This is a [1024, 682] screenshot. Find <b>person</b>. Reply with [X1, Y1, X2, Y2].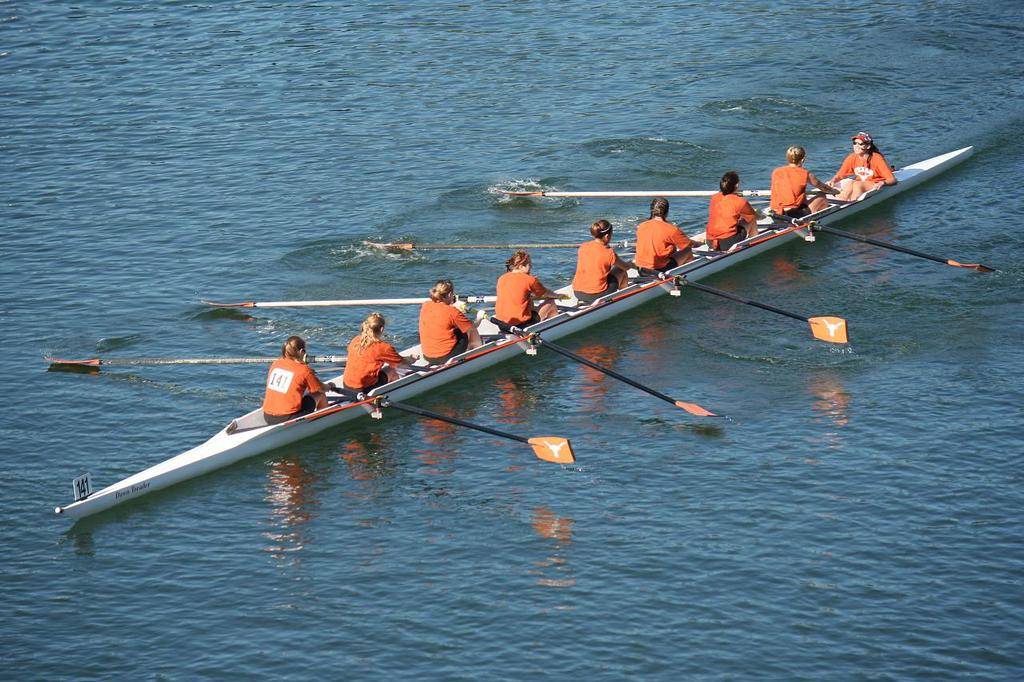
[422, 273, 479, 370].
